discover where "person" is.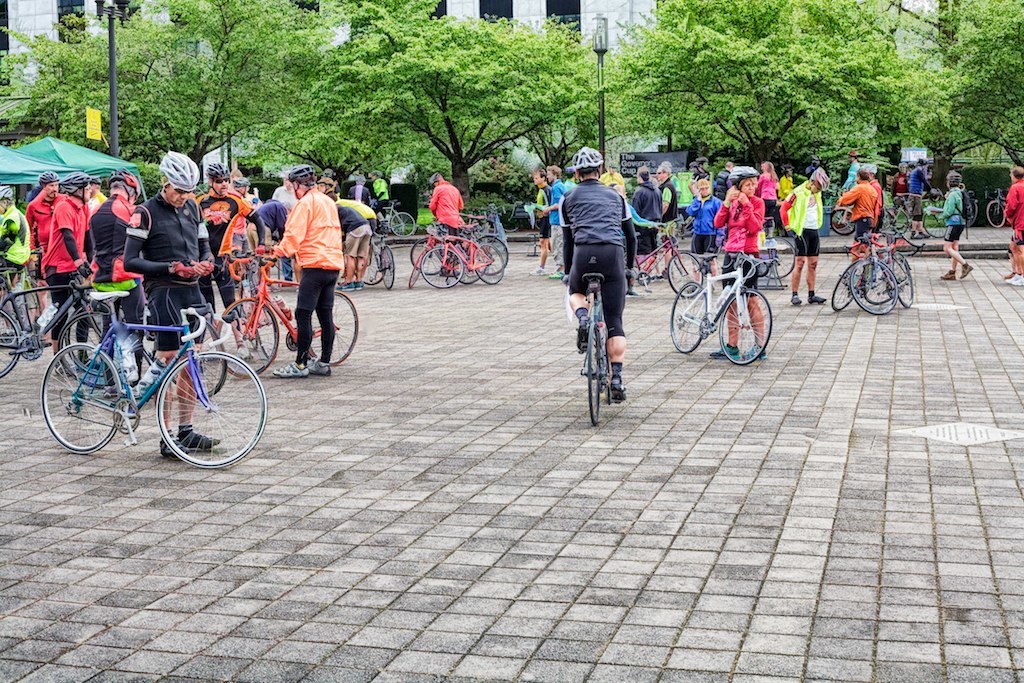
Discovered at 708/163/771/363.
